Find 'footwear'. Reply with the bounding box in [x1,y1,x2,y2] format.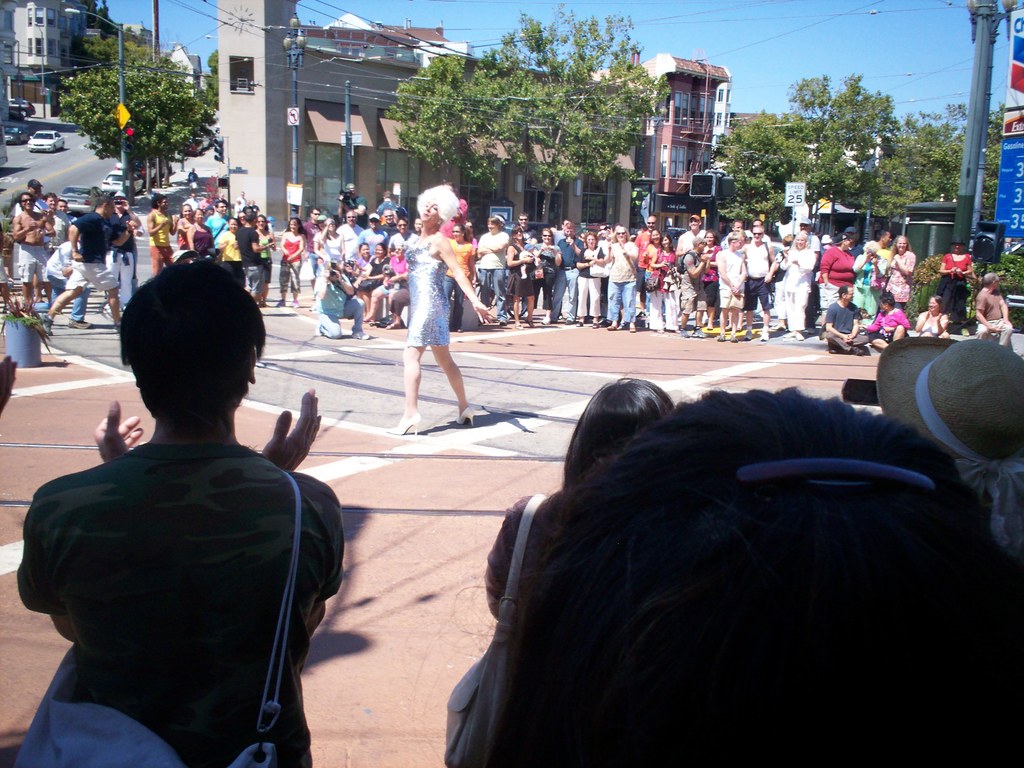
[730,331,742,344].
